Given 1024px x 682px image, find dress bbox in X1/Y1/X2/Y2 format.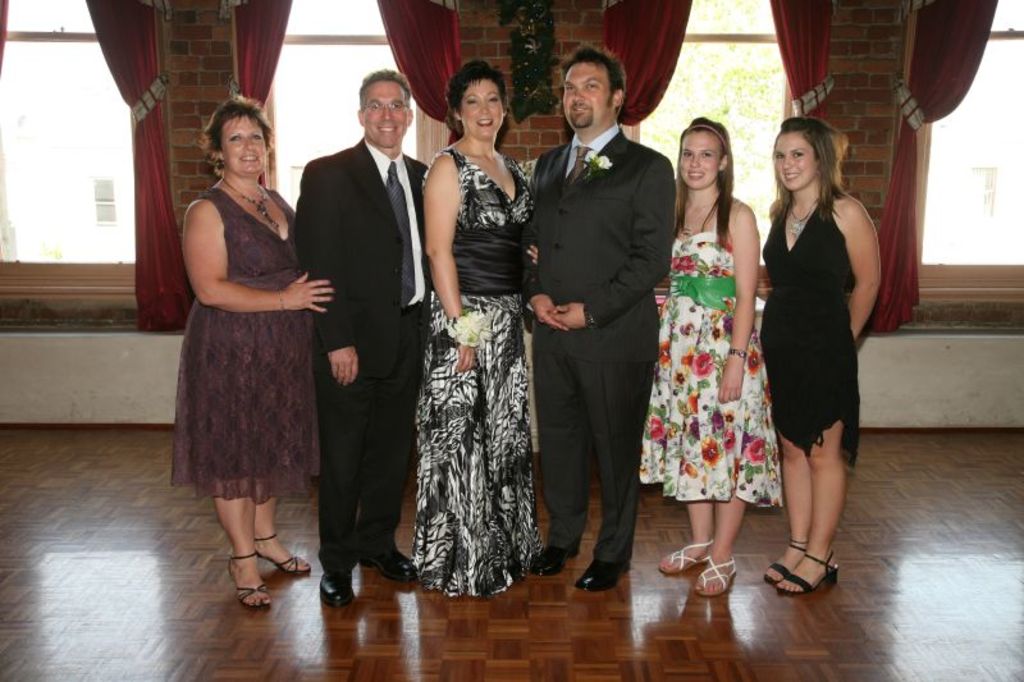
748/183/859/472.
